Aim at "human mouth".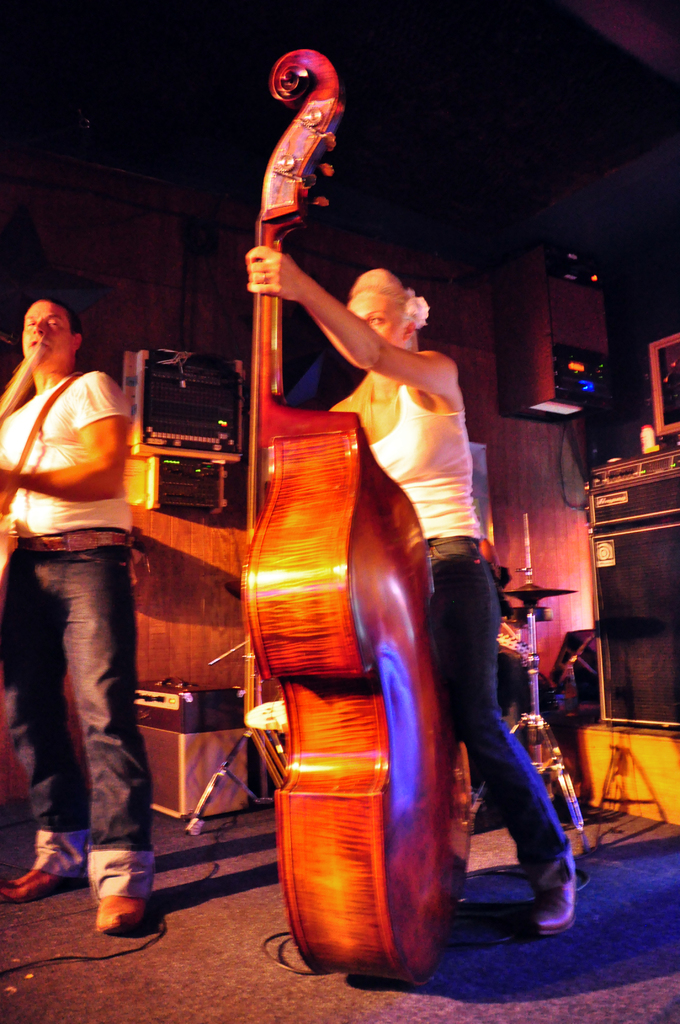
Aimed at {"x1": 33, "y1": 344, "x2": 51, "y2": 347}.
